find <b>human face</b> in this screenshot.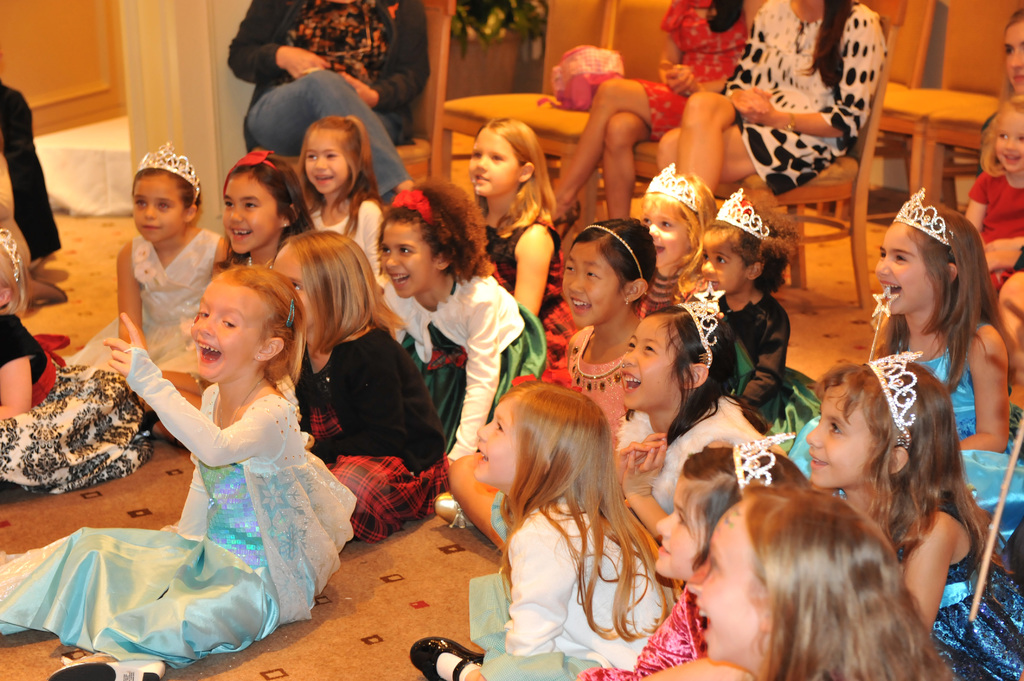
The bounding box for <b>human face</b> is [x1=304, y1=132, x2=345, y2=197].
